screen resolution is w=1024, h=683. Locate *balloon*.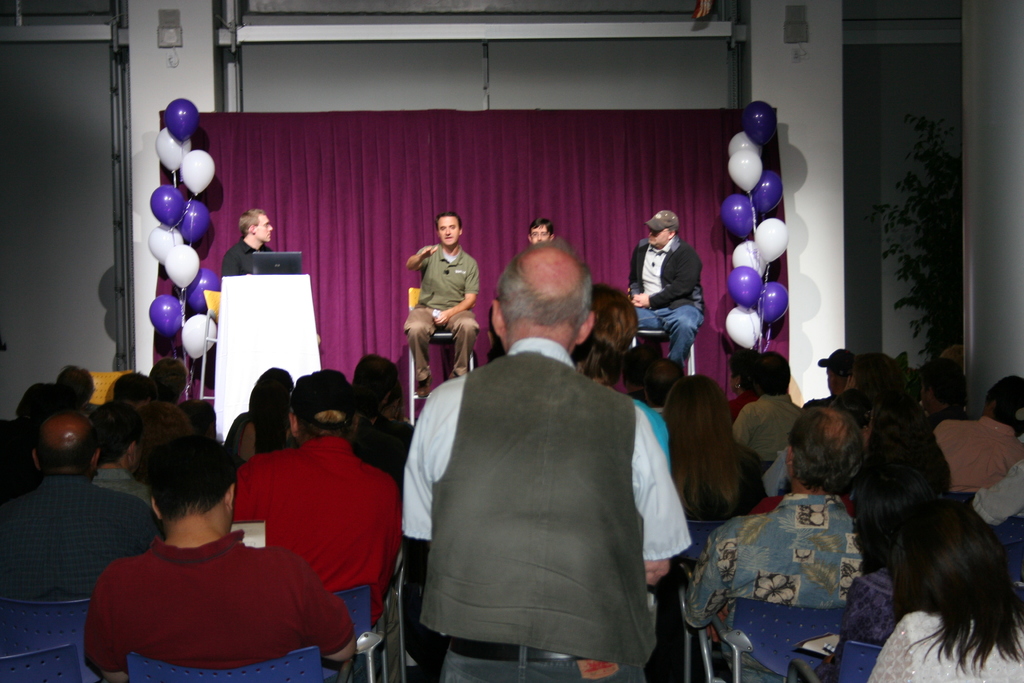
156:126:190:172.
